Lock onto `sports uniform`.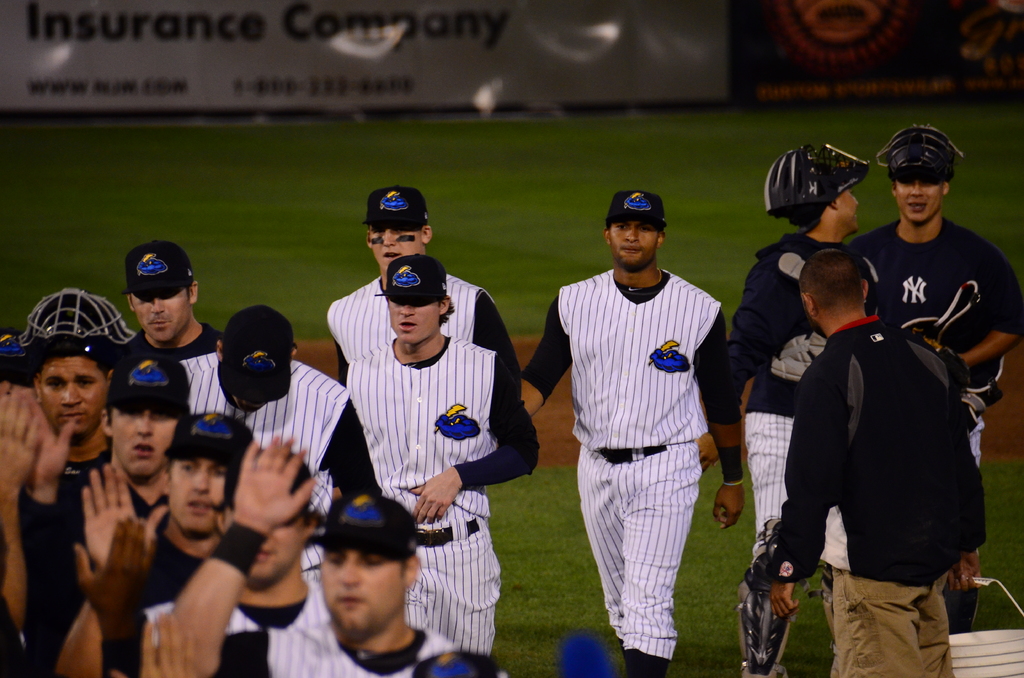
Locked: bbox(259, 570, 484, 677).
